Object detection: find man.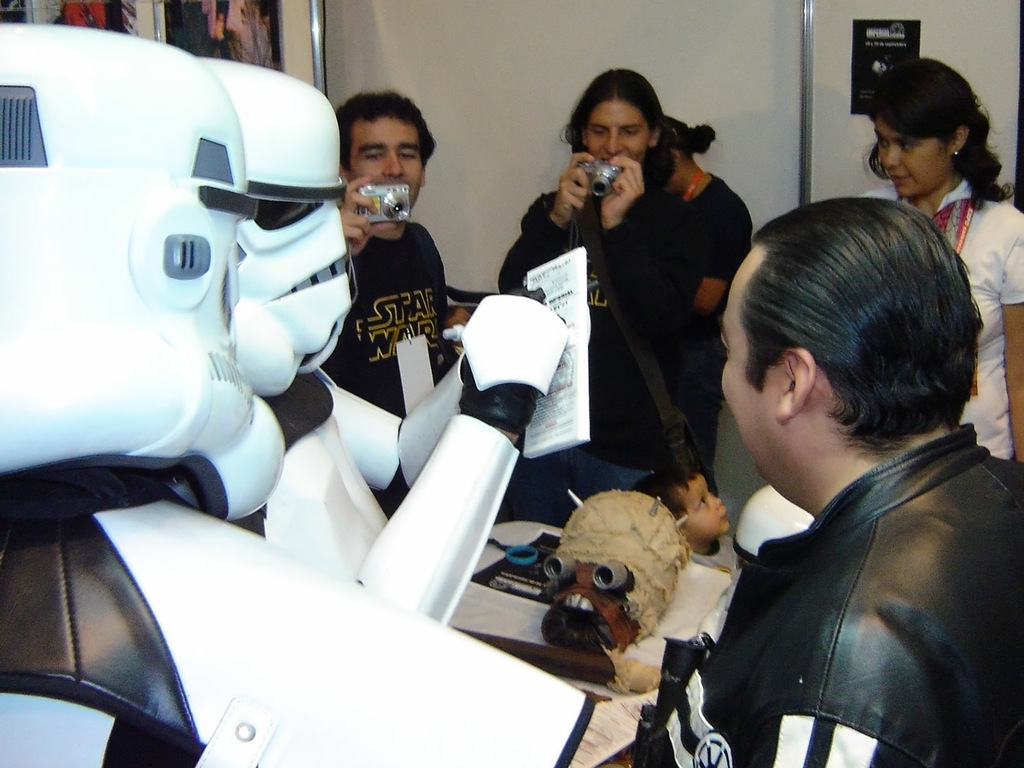
l=317, t=92, r=477, b=427.
